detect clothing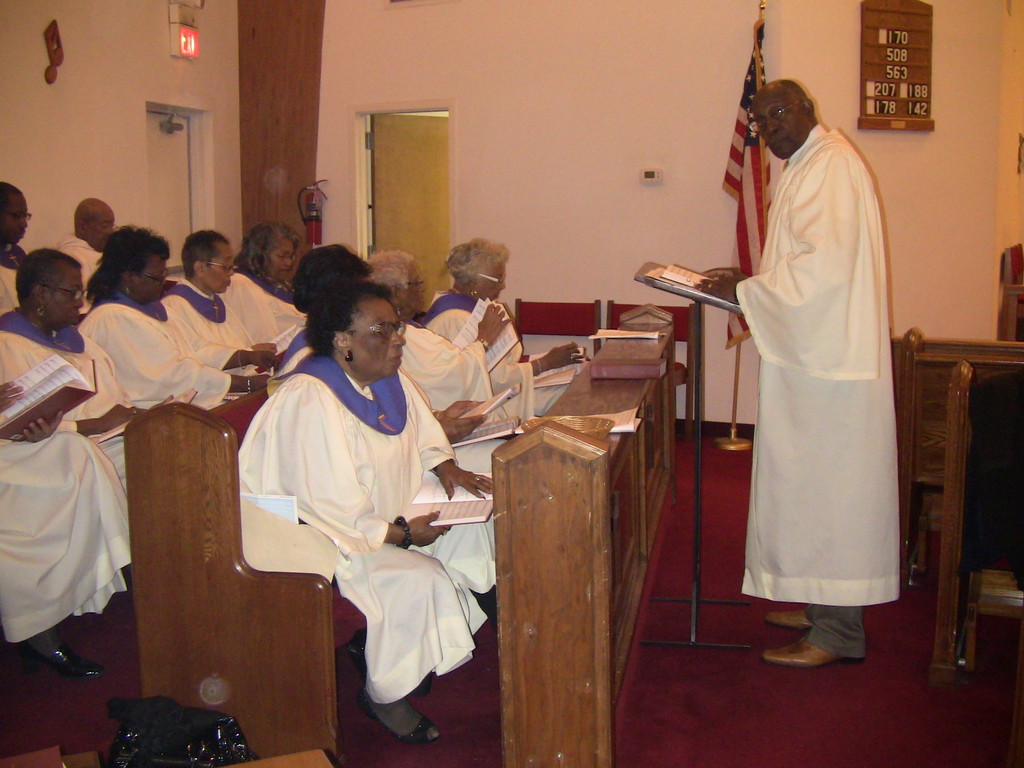
[238,269,305,351]
